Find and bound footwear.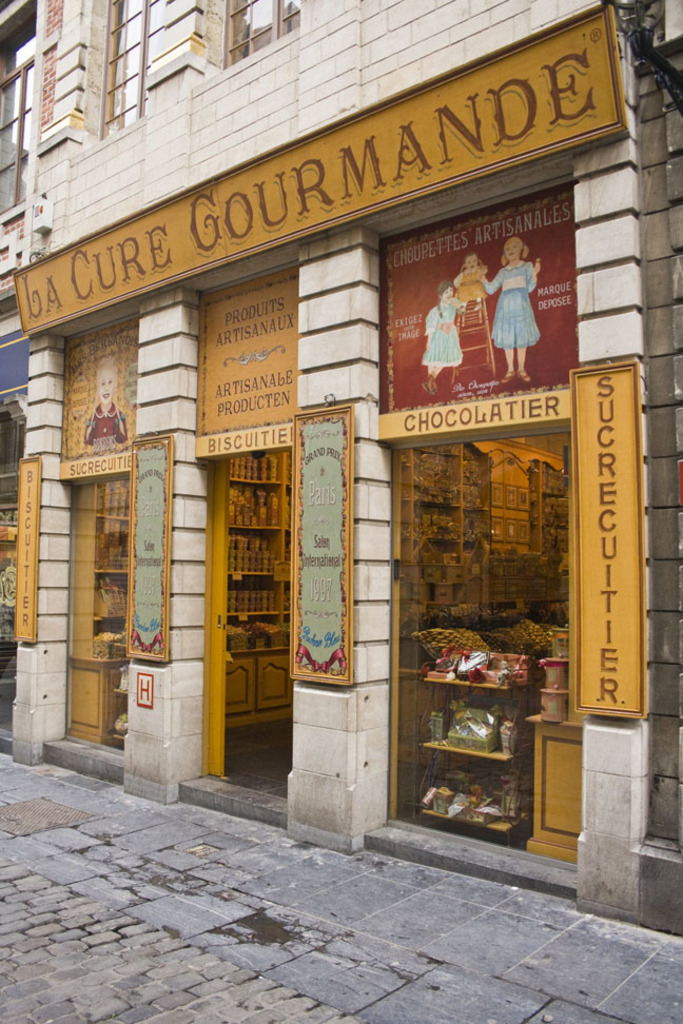
Bound: region(501, 372, 515, 382).
